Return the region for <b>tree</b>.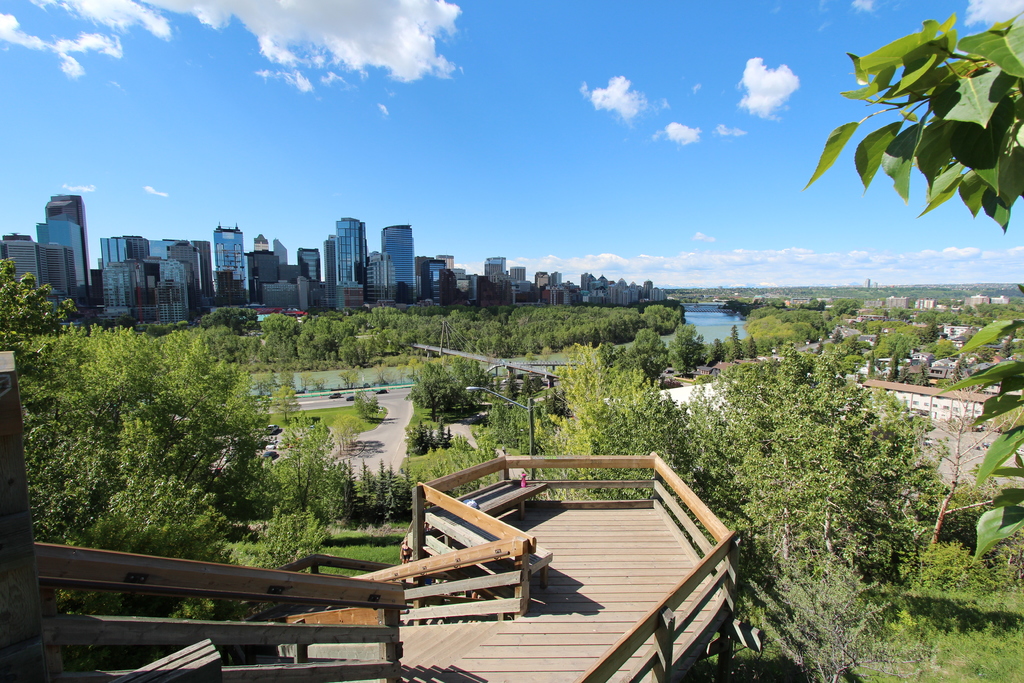
l=312, t=333, r=340, b=368.
